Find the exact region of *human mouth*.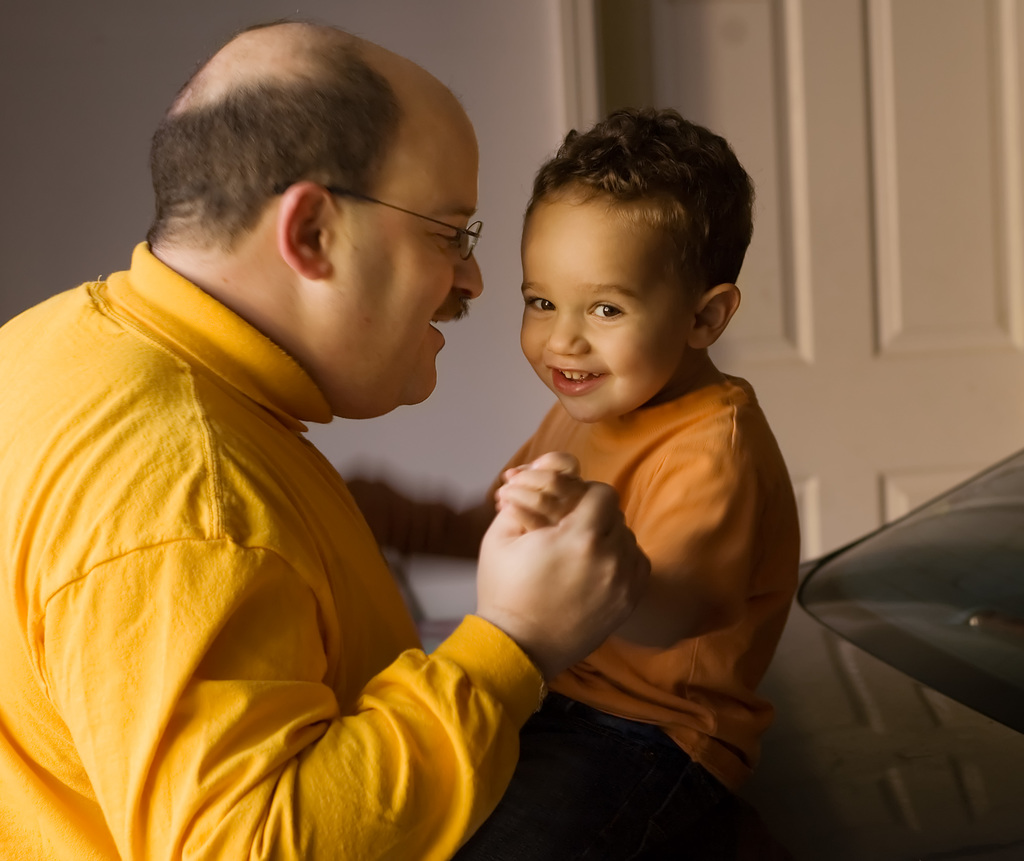
Exact region: <bbox>432, 311, 466, 351</bbox>.
